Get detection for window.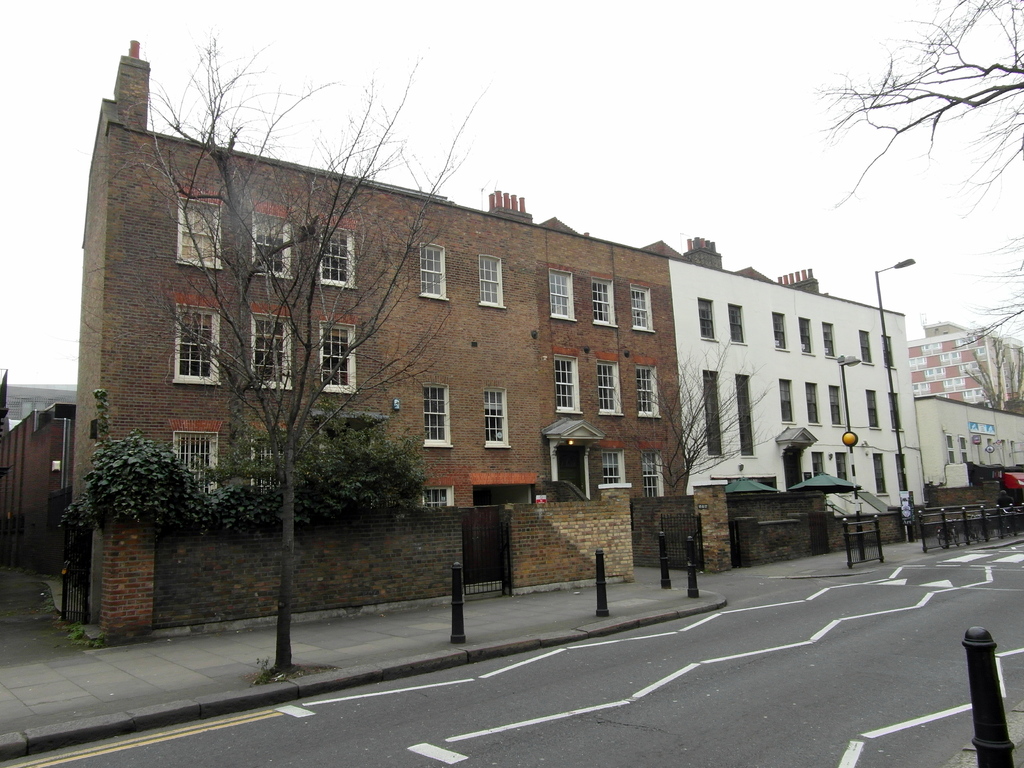
Detection: {"left": 596, "top": 355, "right": 626, "bottom": 415}.
